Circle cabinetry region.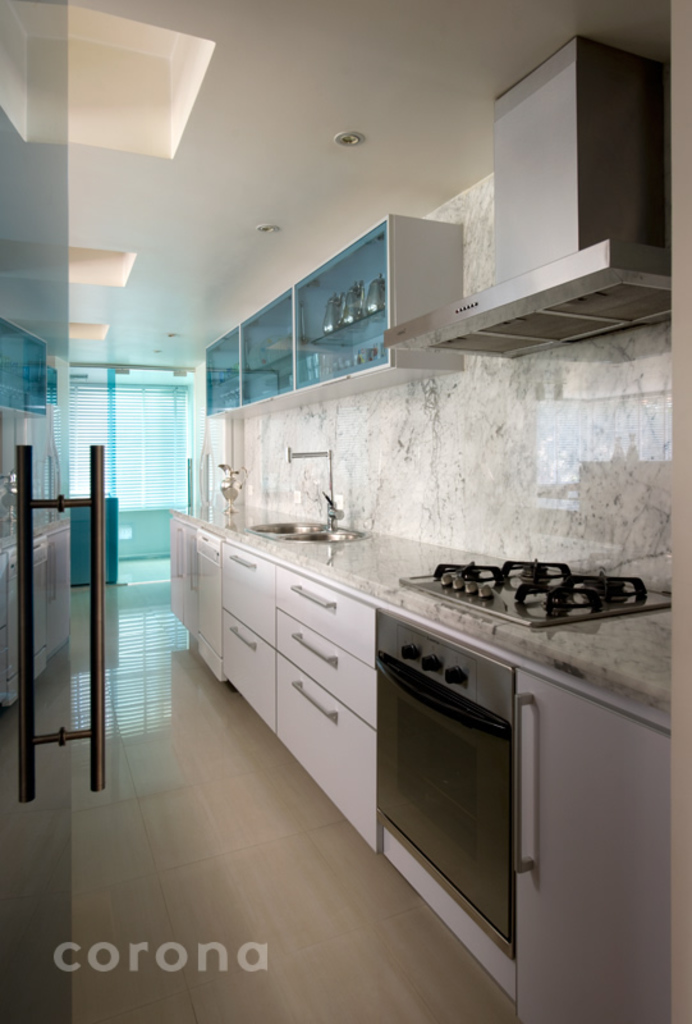
Region: x1=46 y1=524 x2=78 y2=655.
